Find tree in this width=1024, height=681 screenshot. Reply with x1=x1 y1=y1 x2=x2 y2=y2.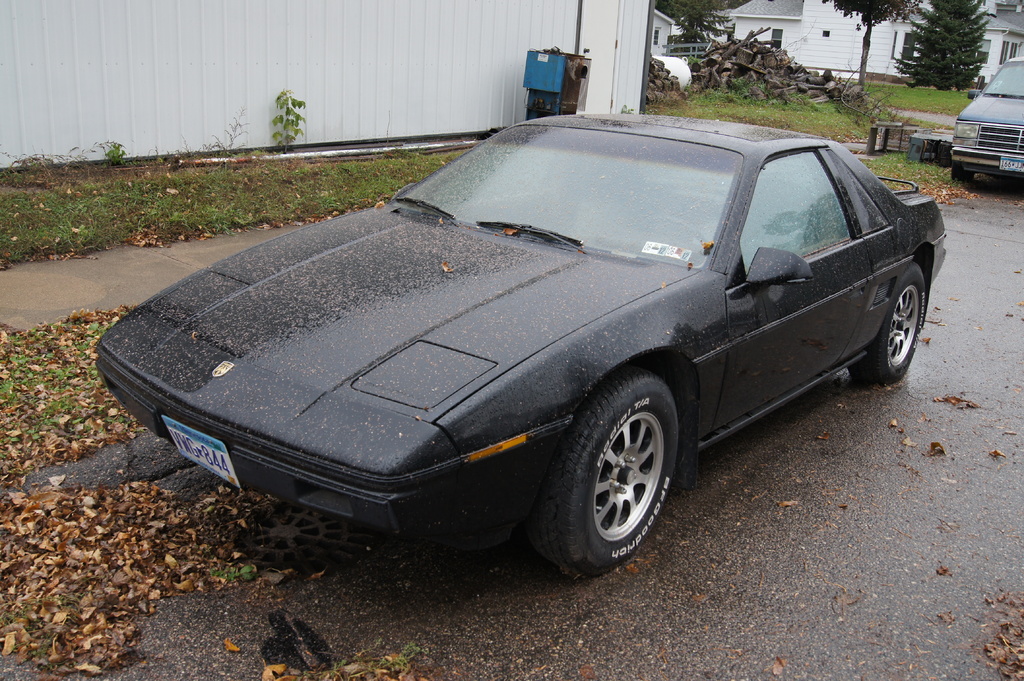
x1=890 y1=0 x2=995 y2=95.
